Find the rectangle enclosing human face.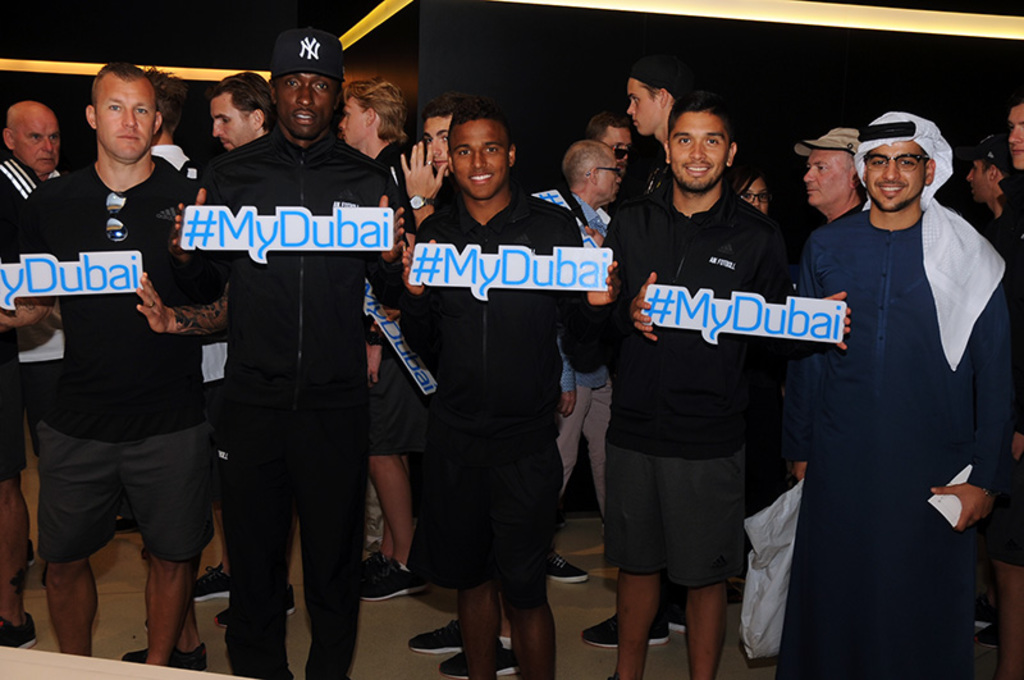
crop(421, 118, 453, 172).
